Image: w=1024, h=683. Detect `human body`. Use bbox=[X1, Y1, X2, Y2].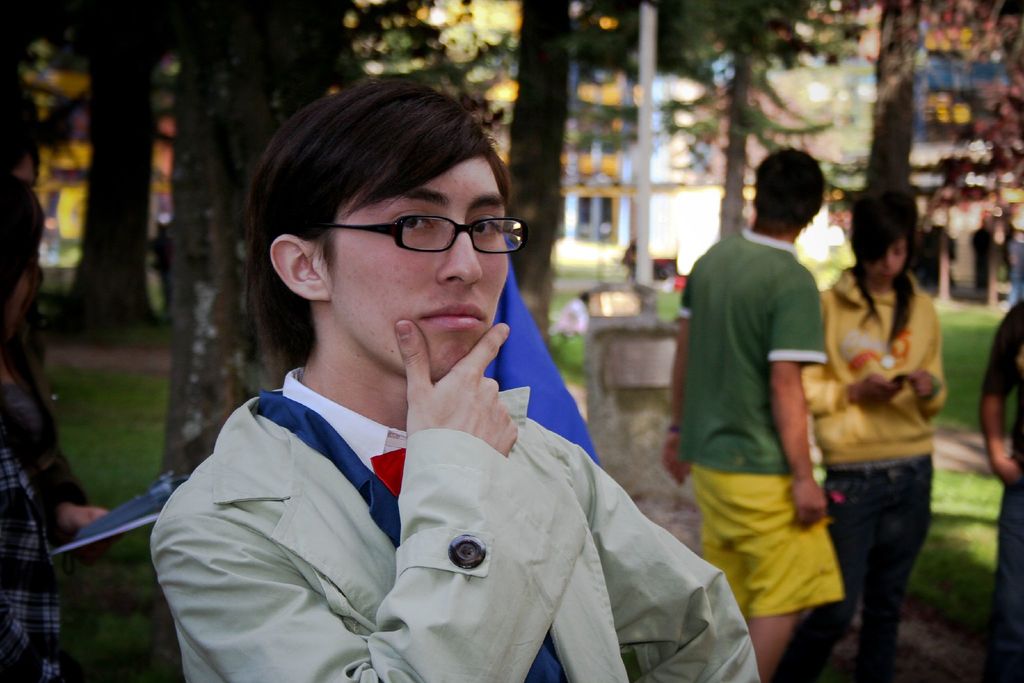
bbox=[785, 192, 958, 653].
